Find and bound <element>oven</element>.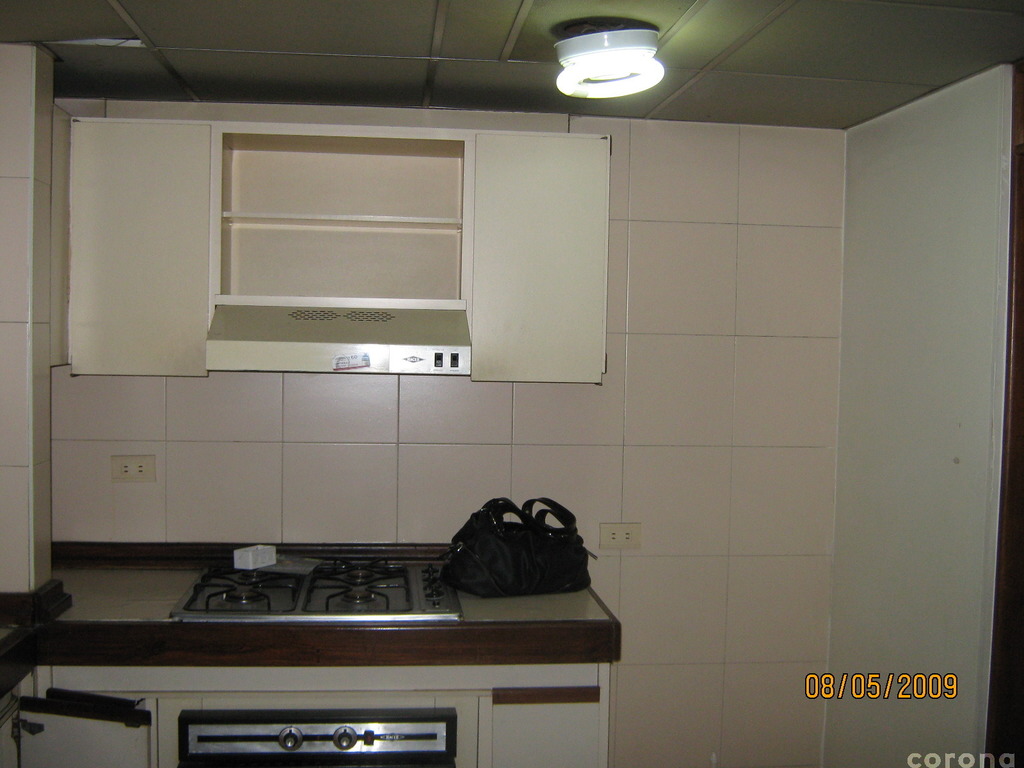
Bound: (179,707,456,767).
